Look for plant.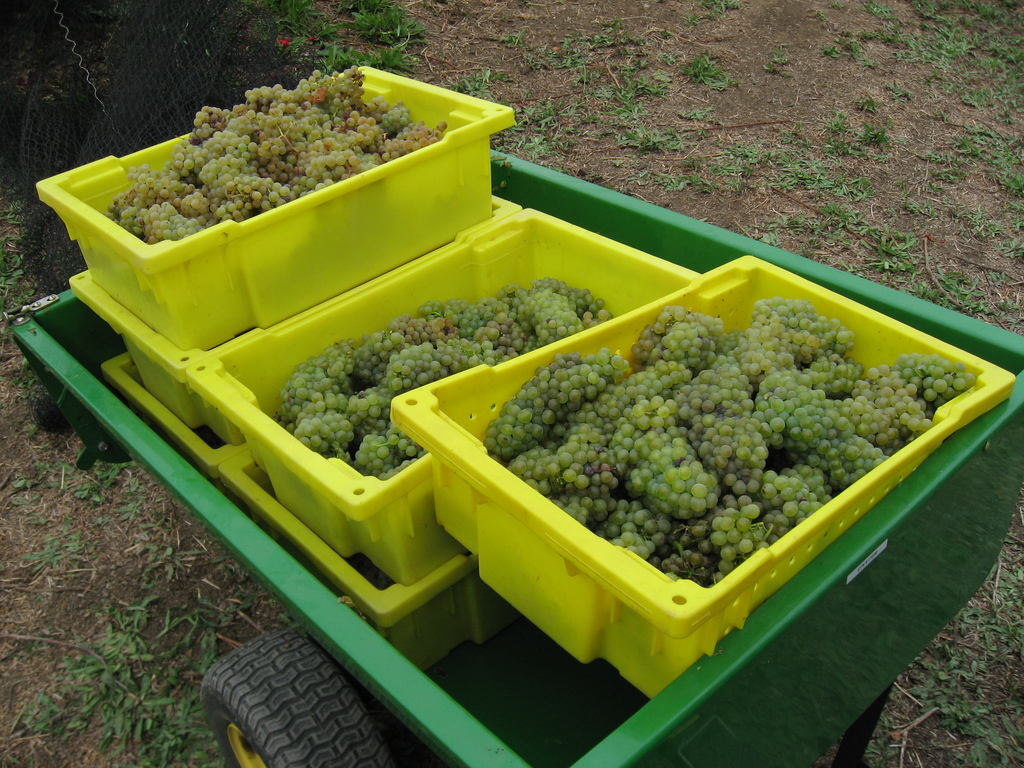
Found: {"left": 677, "top": 103, "right": 712, "bottom": 123}.
